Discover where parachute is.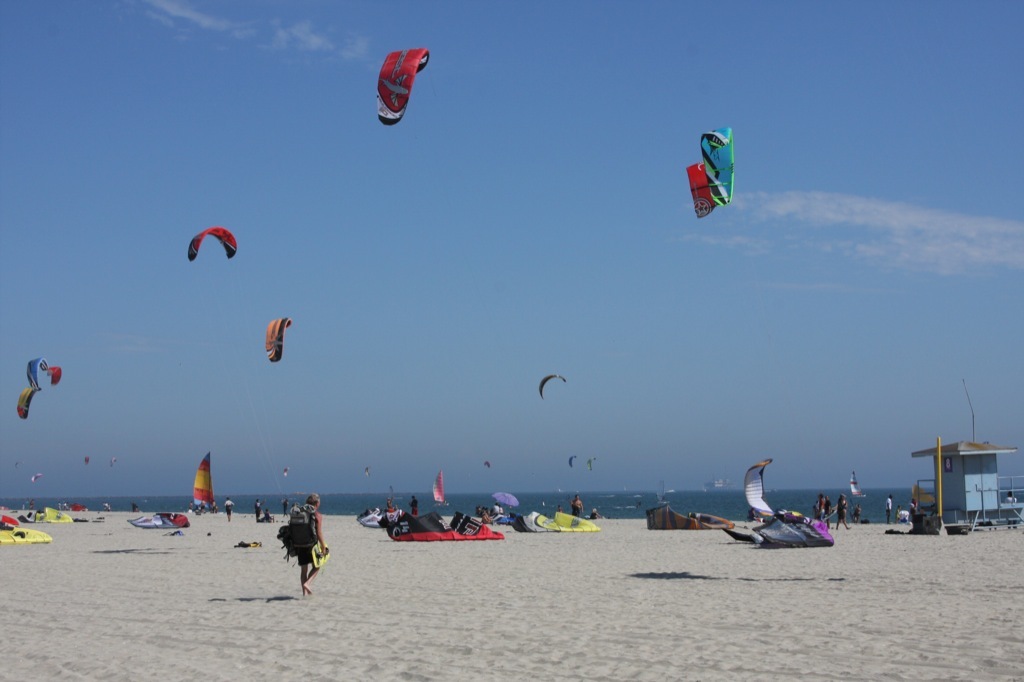
Discovered at 585 457 597 474.
